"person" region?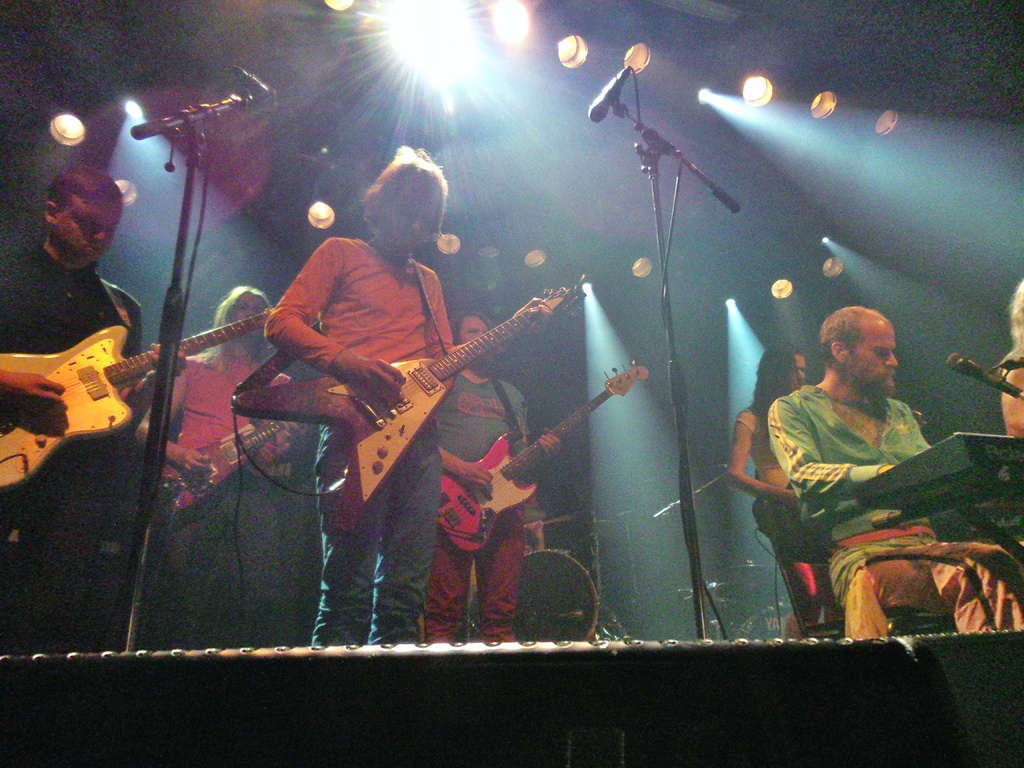
left=728, top=348, right=820, bottom=636
